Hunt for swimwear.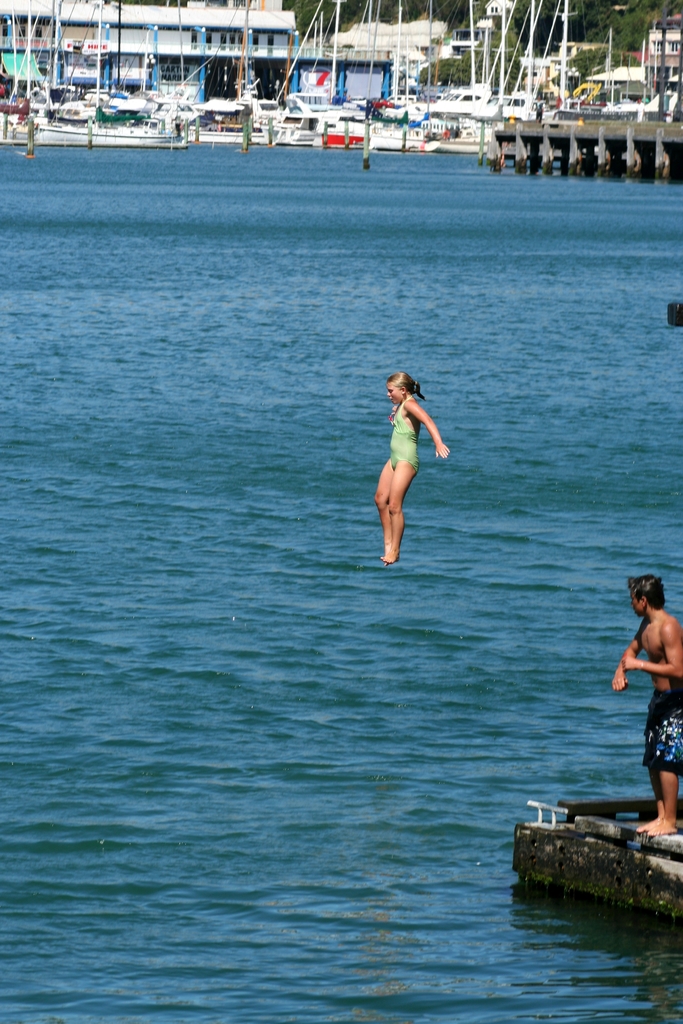
Hunted down at (left=641, top=689, right=682, bottom=771).
